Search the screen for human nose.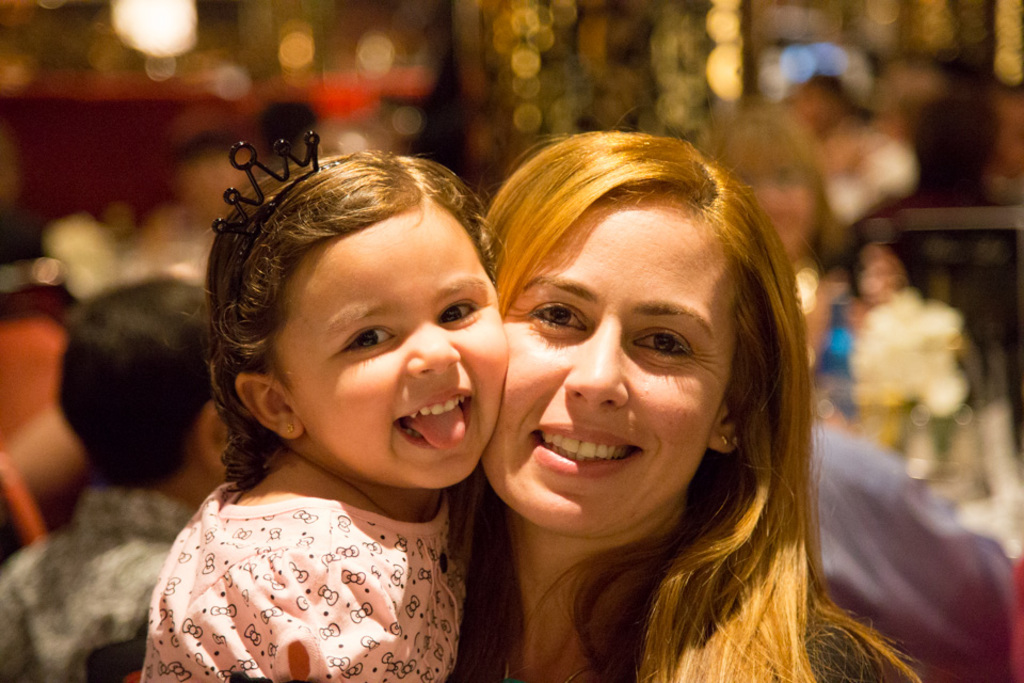
Found at (left=407, top=320, right=459, bottom=371).
